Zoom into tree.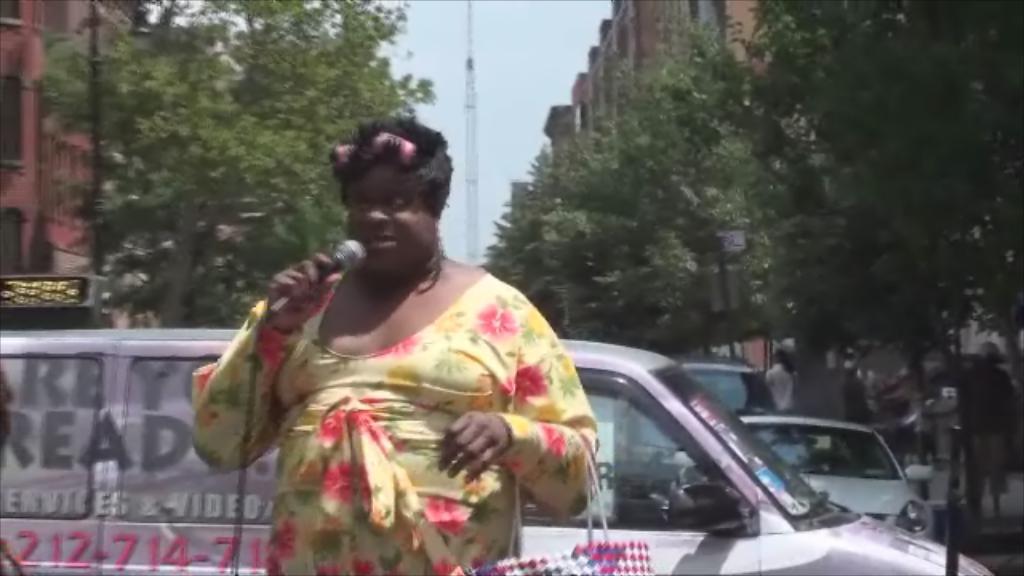
Zoom target: [24,0,435,325].
